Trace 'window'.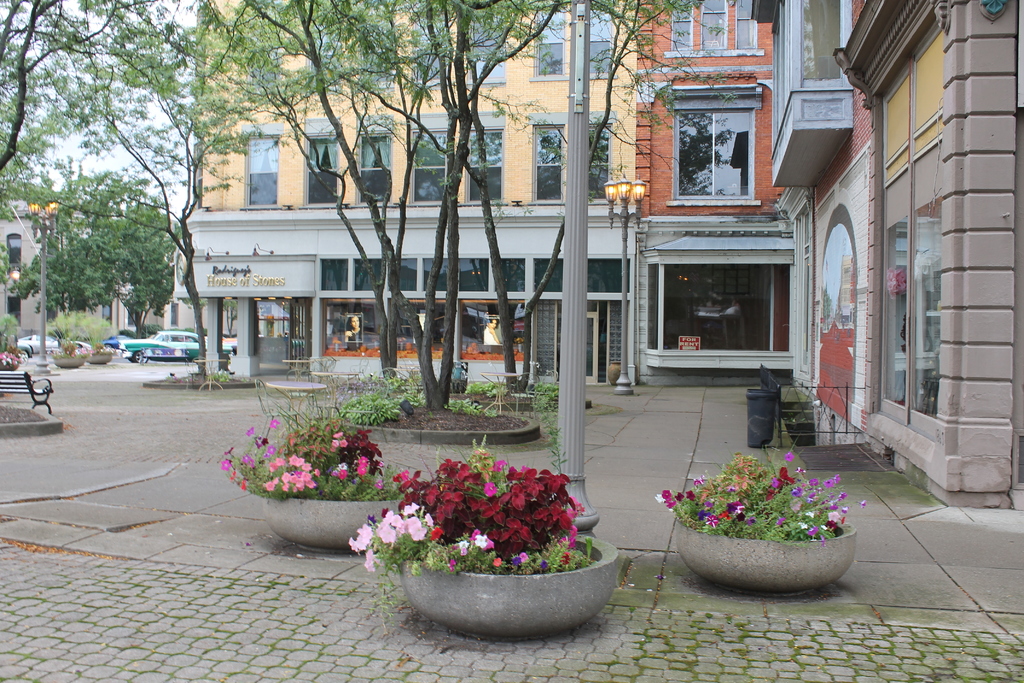
Traced to detection(698, 0, 727, 49).
